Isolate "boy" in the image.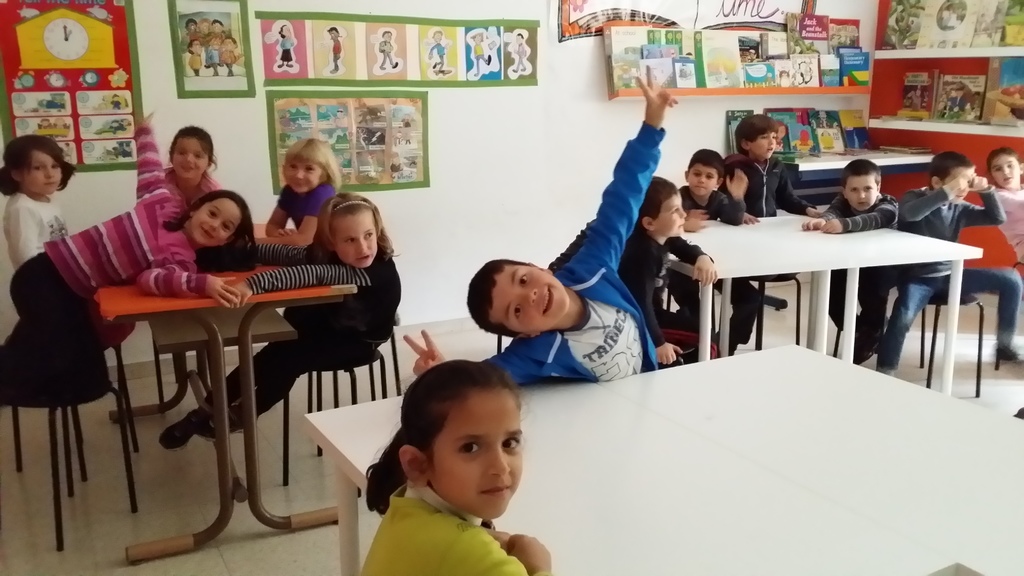
Isolated region: (left=404, top=60, right=682, bottom=372).
